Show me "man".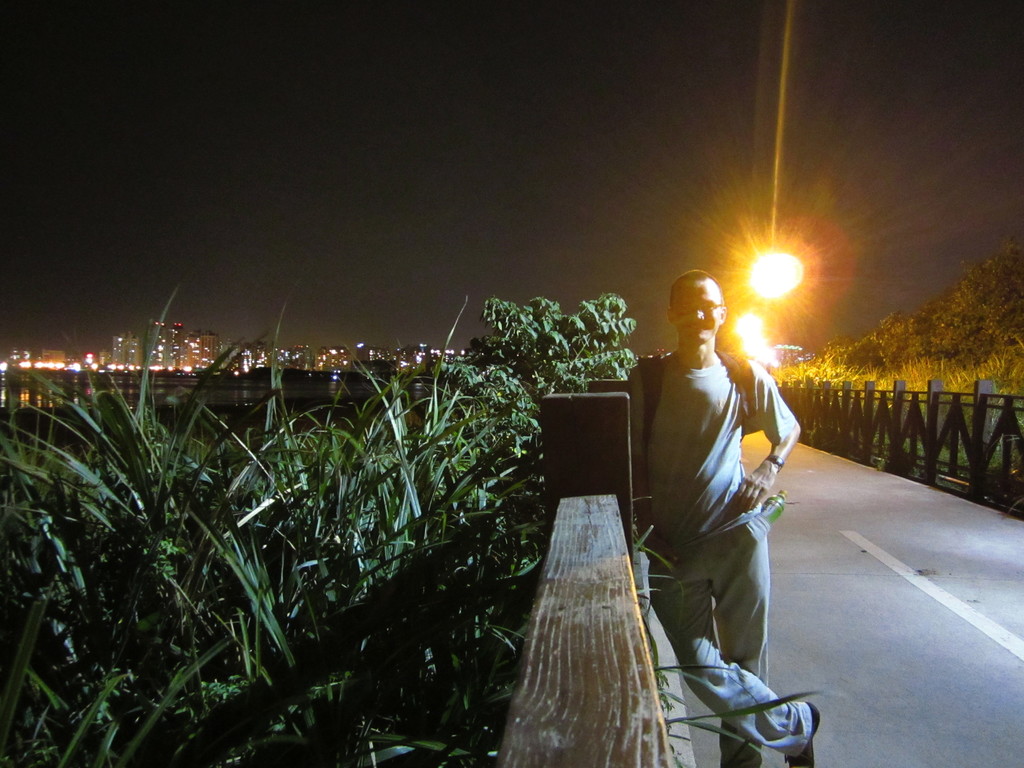
"man" is here: (625, 271, 824, 767).
